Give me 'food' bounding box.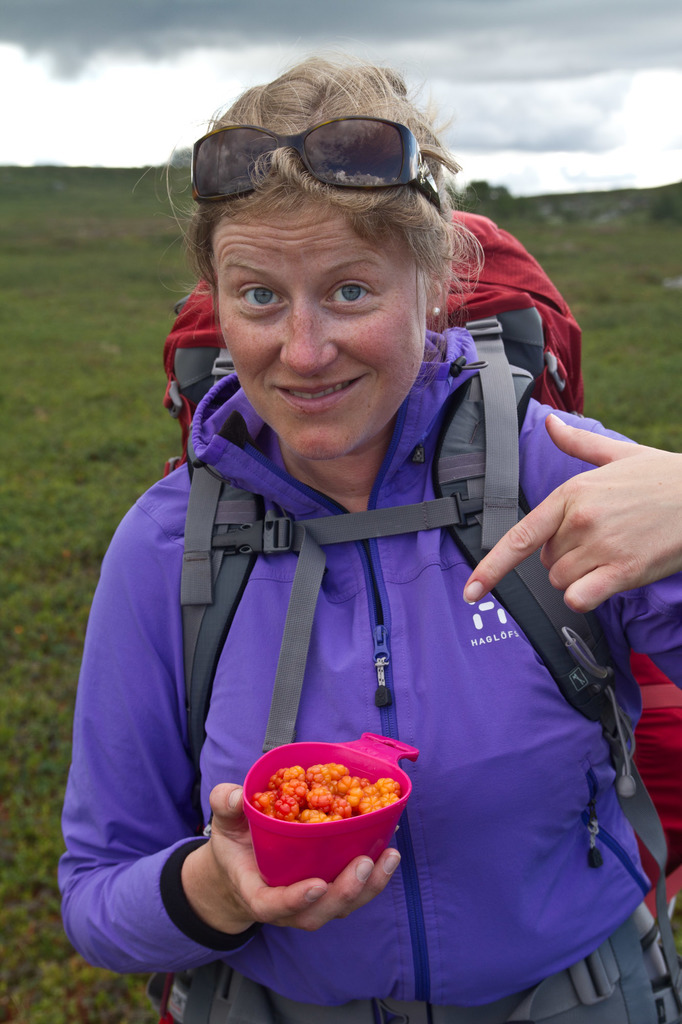
244,748,410,867.
